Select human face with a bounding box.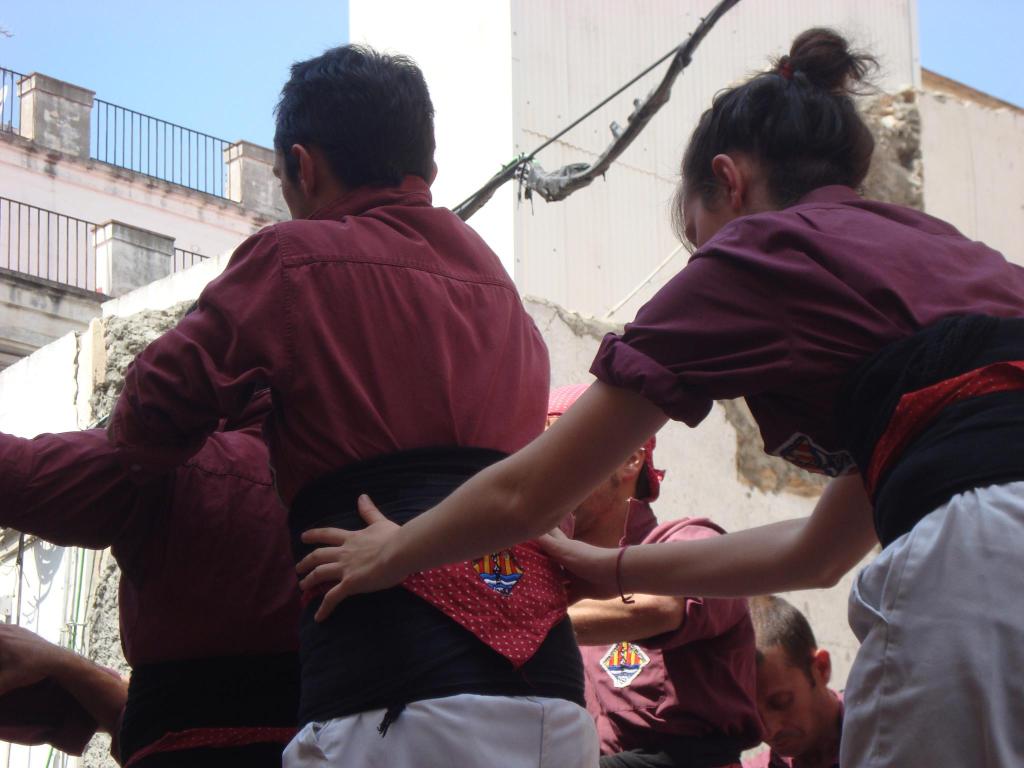
575:474:616:531.
